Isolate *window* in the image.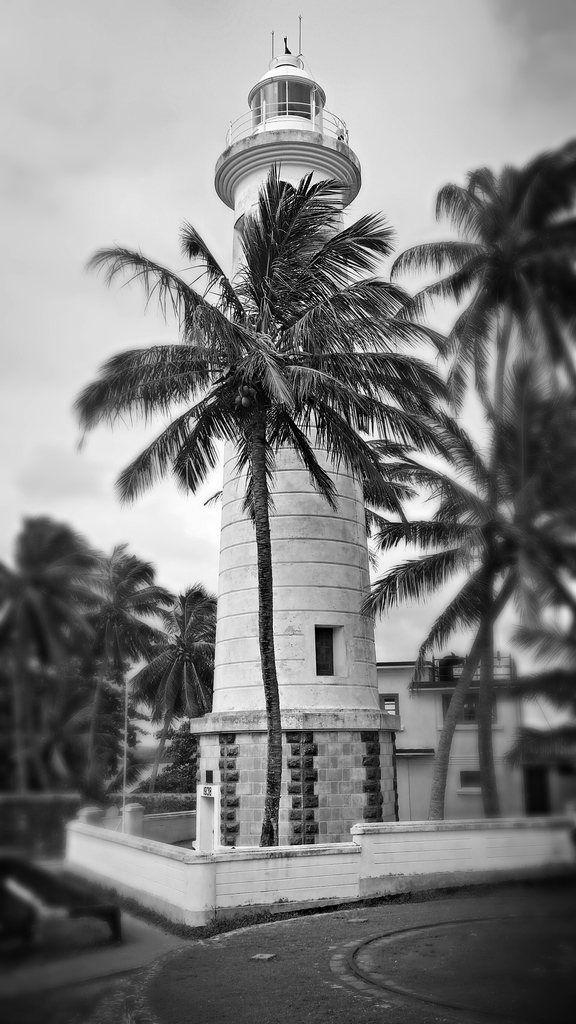
Isolated region: 445:689:498:727.
